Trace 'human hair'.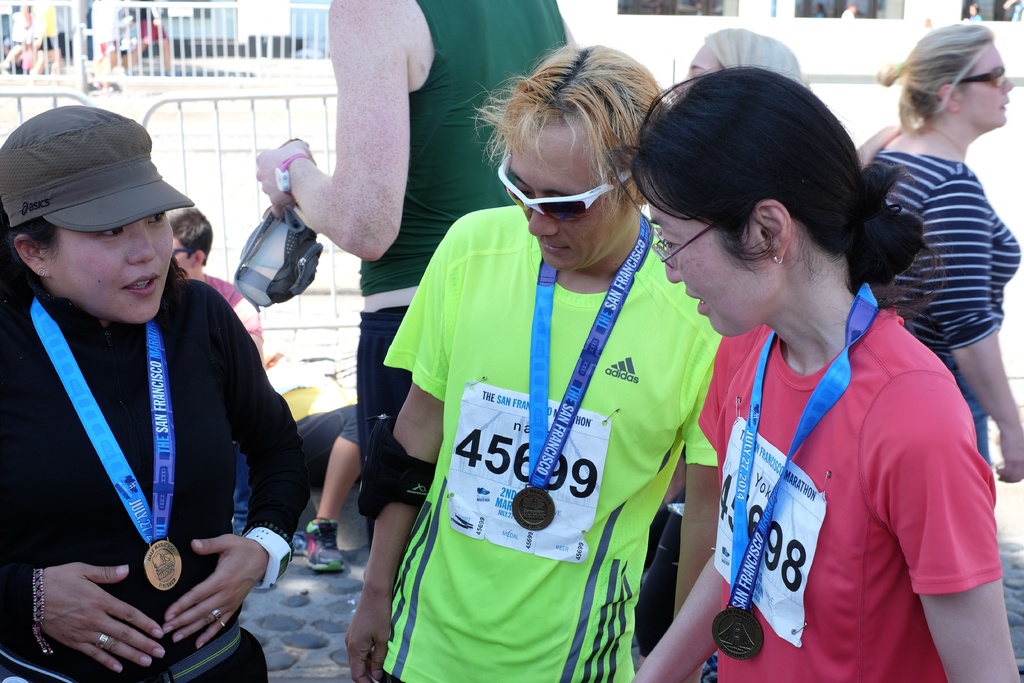
Traced to 10 215 60 268.
